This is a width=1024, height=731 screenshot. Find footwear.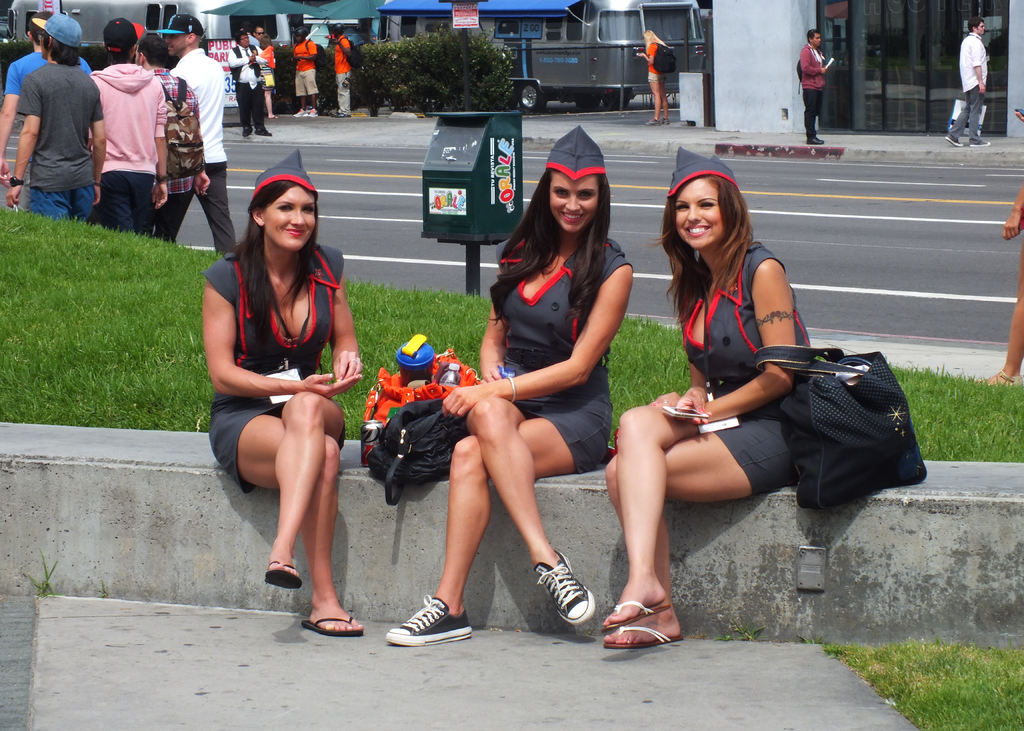
Bounding box: locate(646, 122, 658, 129).
